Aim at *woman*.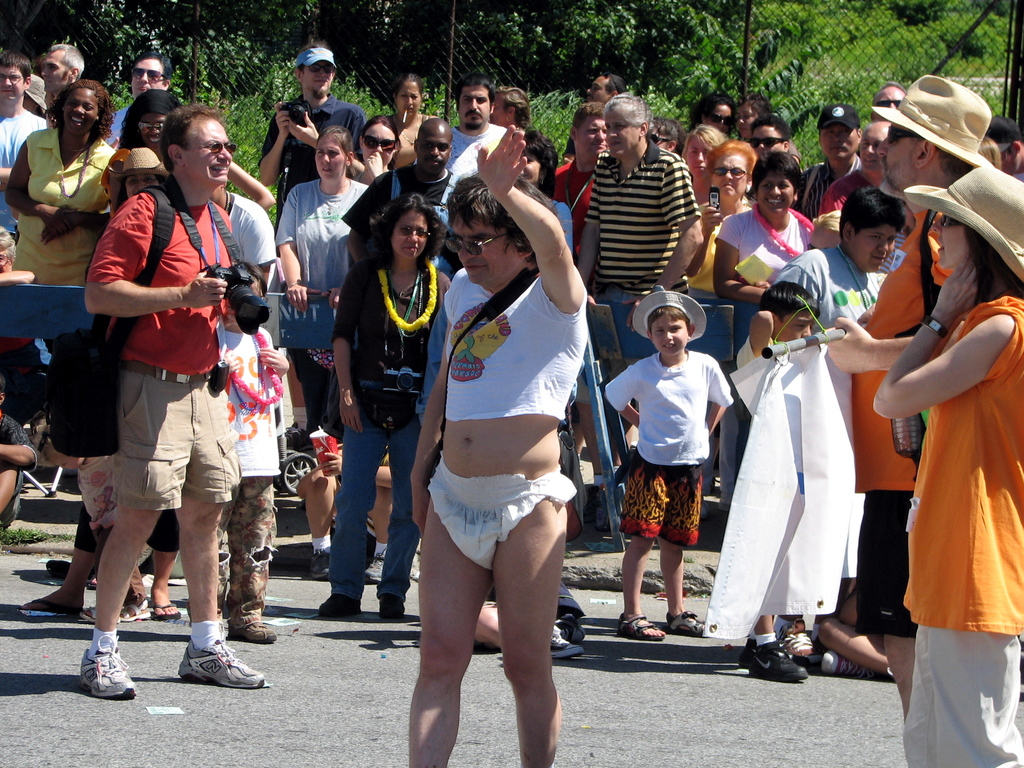
Aimed at pyautogui.locateOnScreen(872, 165, 1023, 767).
